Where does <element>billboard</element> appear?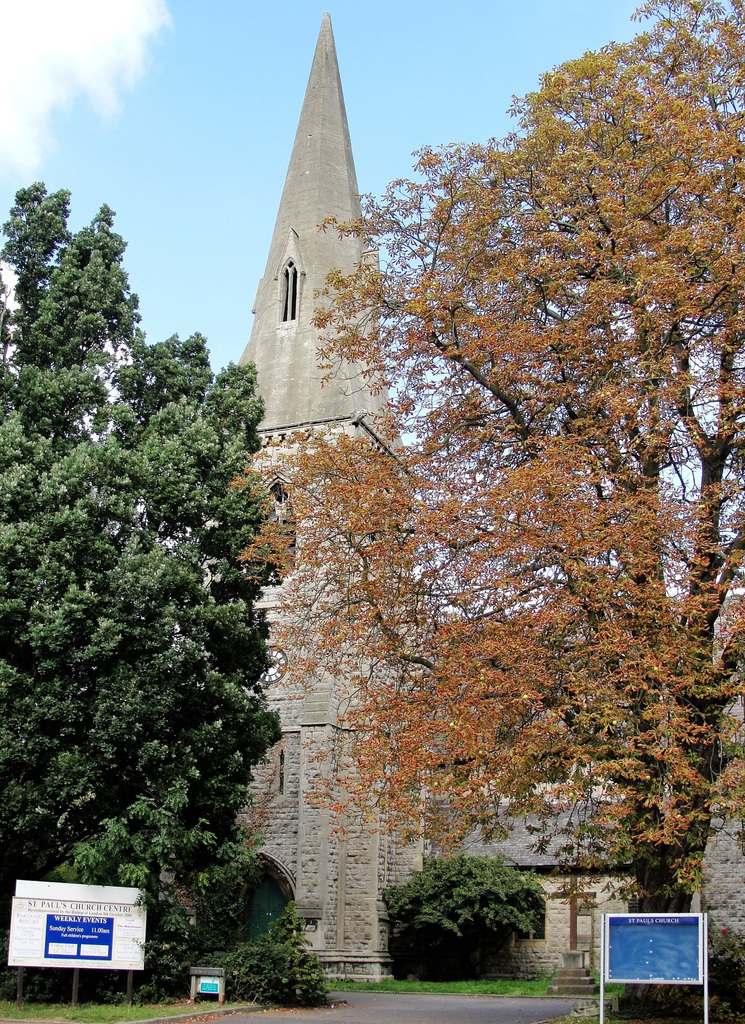
Appears at (left=13, top=892, right=145, bottom=997).
